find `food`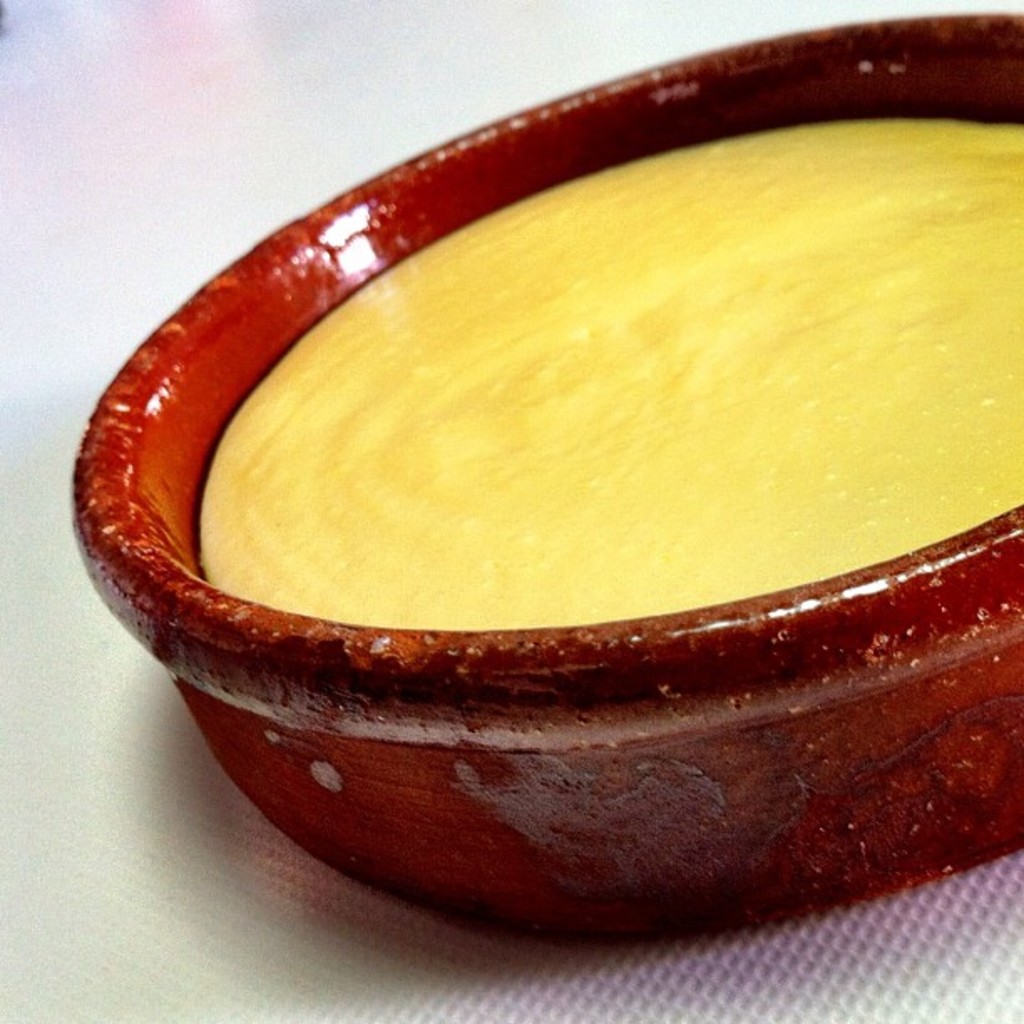
(159, 162, 975, 666)
